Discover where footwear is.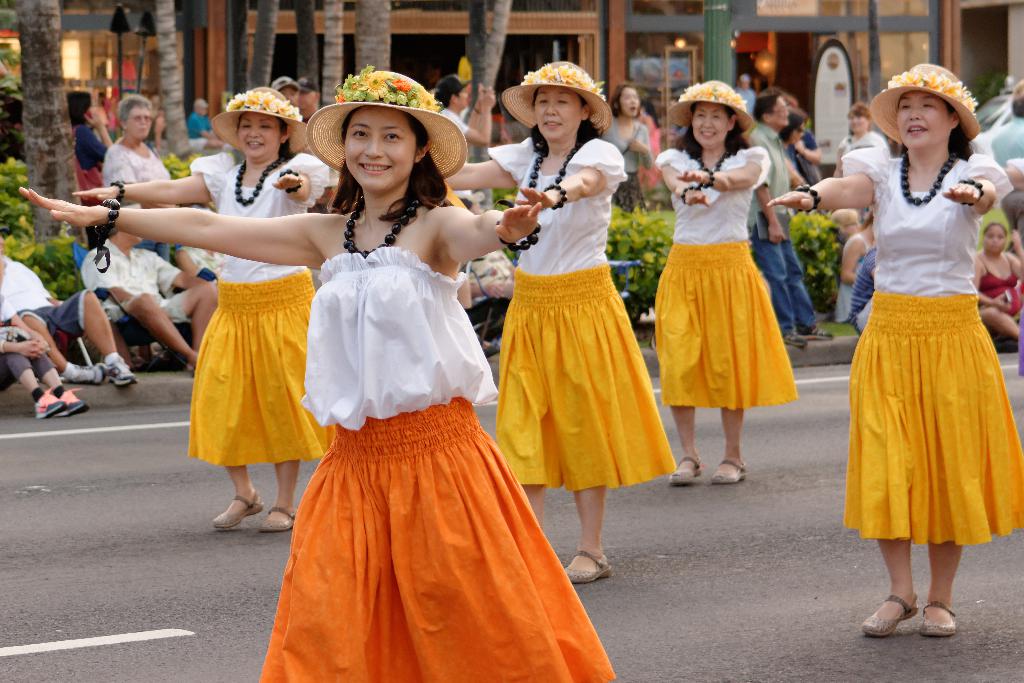
Discovered at Rect(211, 493, 271, 527).
